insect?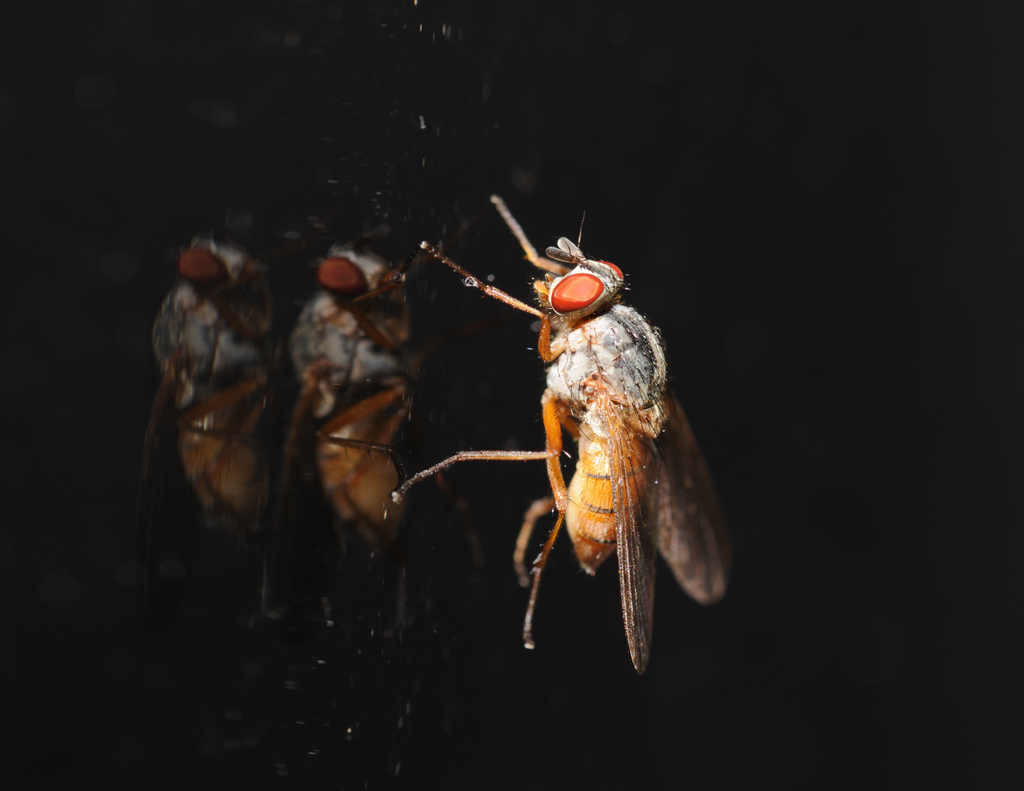
120 220 300 571
